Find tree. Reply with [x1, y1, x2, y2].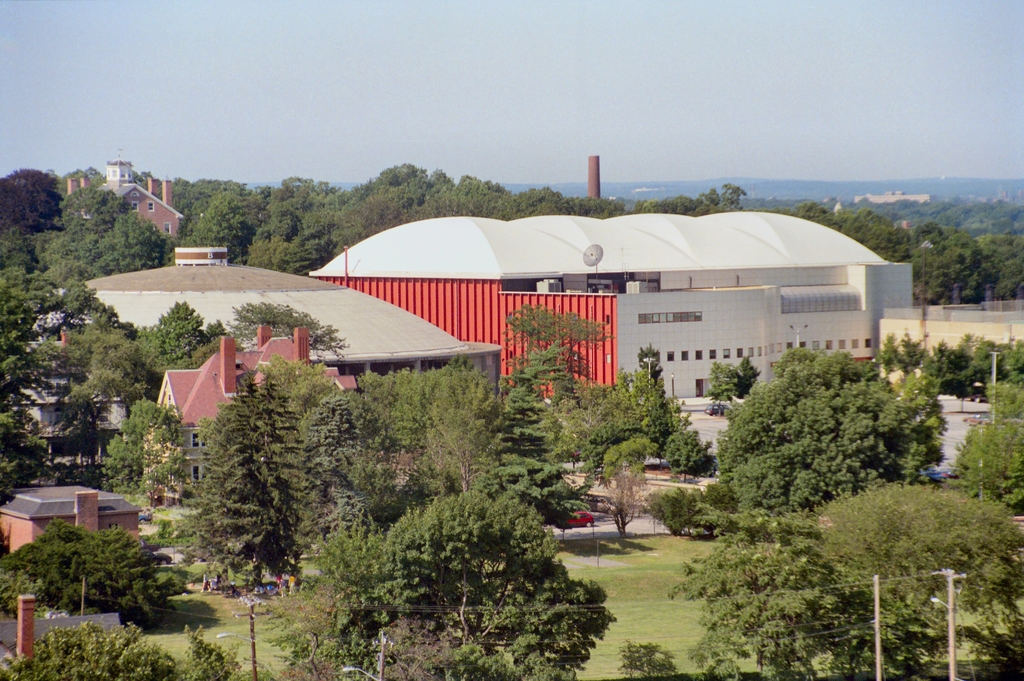
[75, 329, 152, 402].
